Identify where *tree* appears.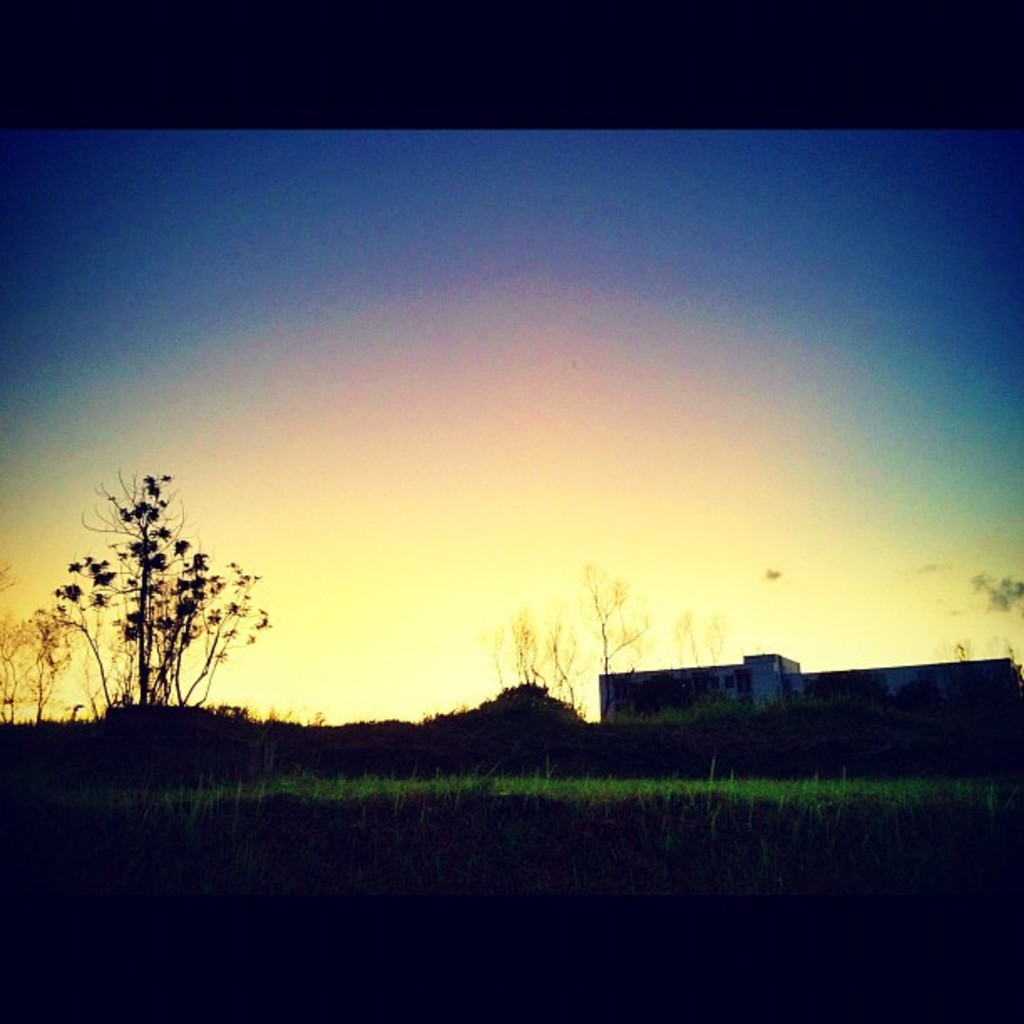
Appears at [64, 452, 264, 736].
